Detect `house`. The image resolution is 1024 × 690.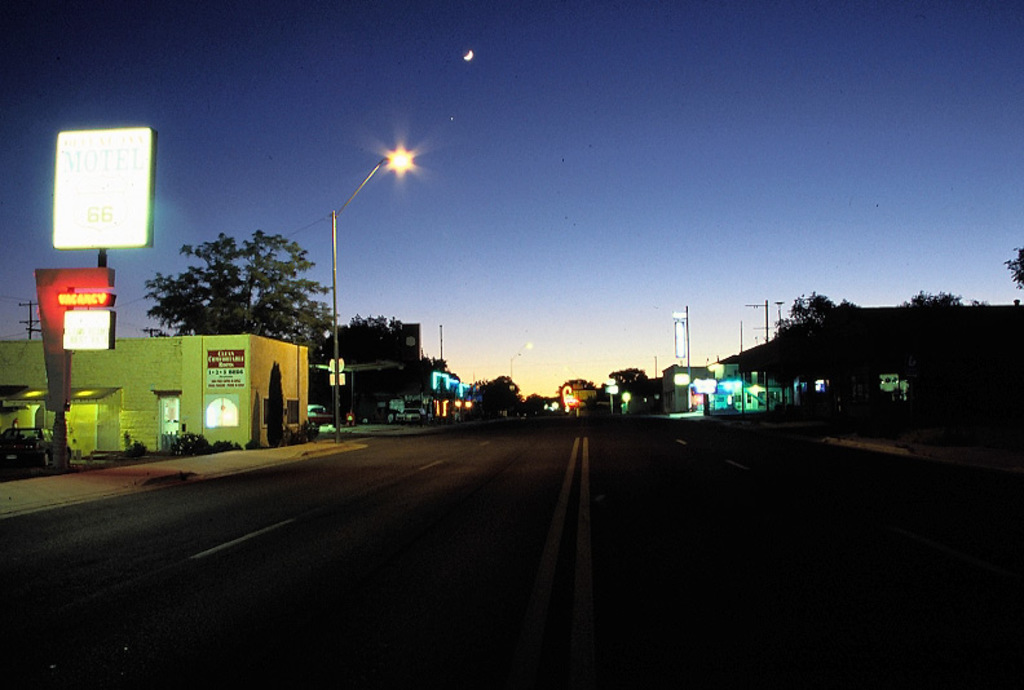
pyautogui.locateOnScreen(0, 332, 315, 463).
